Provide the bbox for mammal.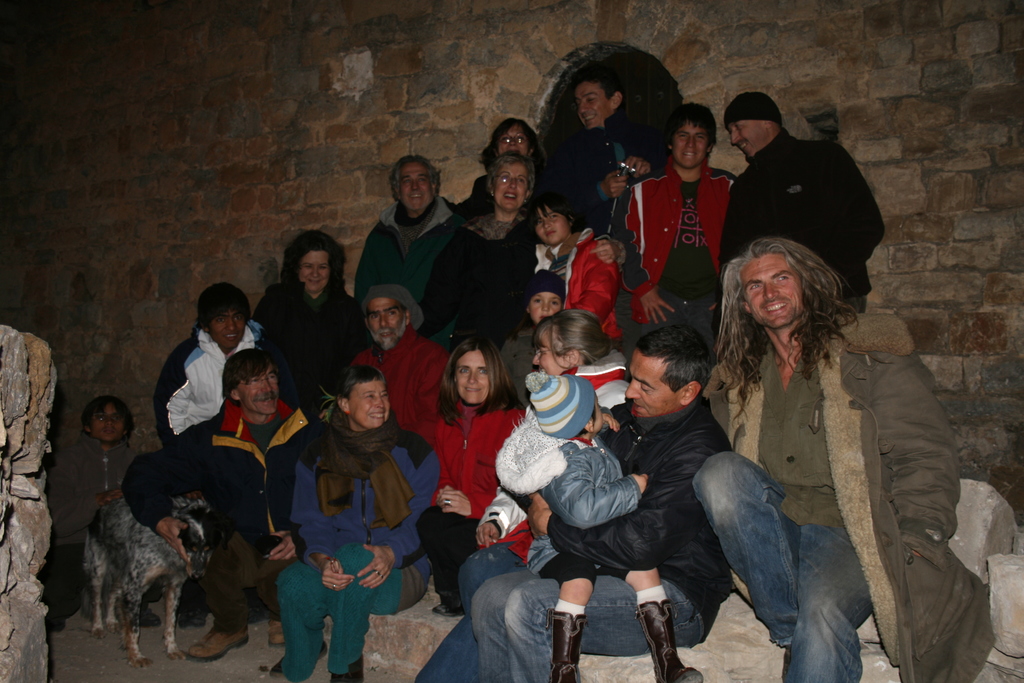
(618,105,739,361).
